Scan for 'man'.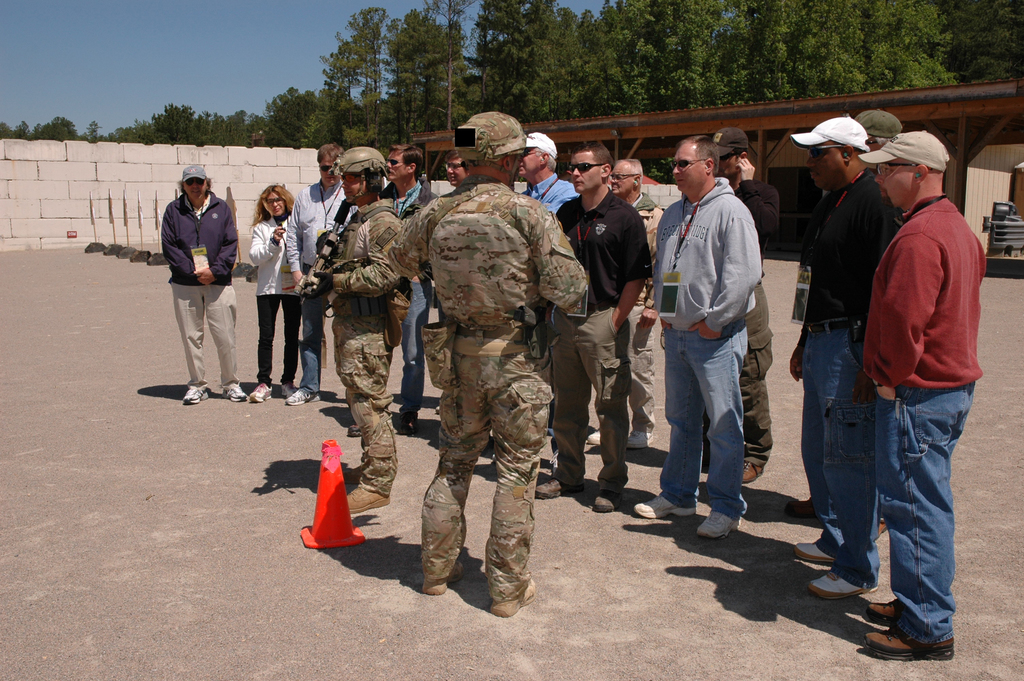
Scan result: 419 115 583 624.
